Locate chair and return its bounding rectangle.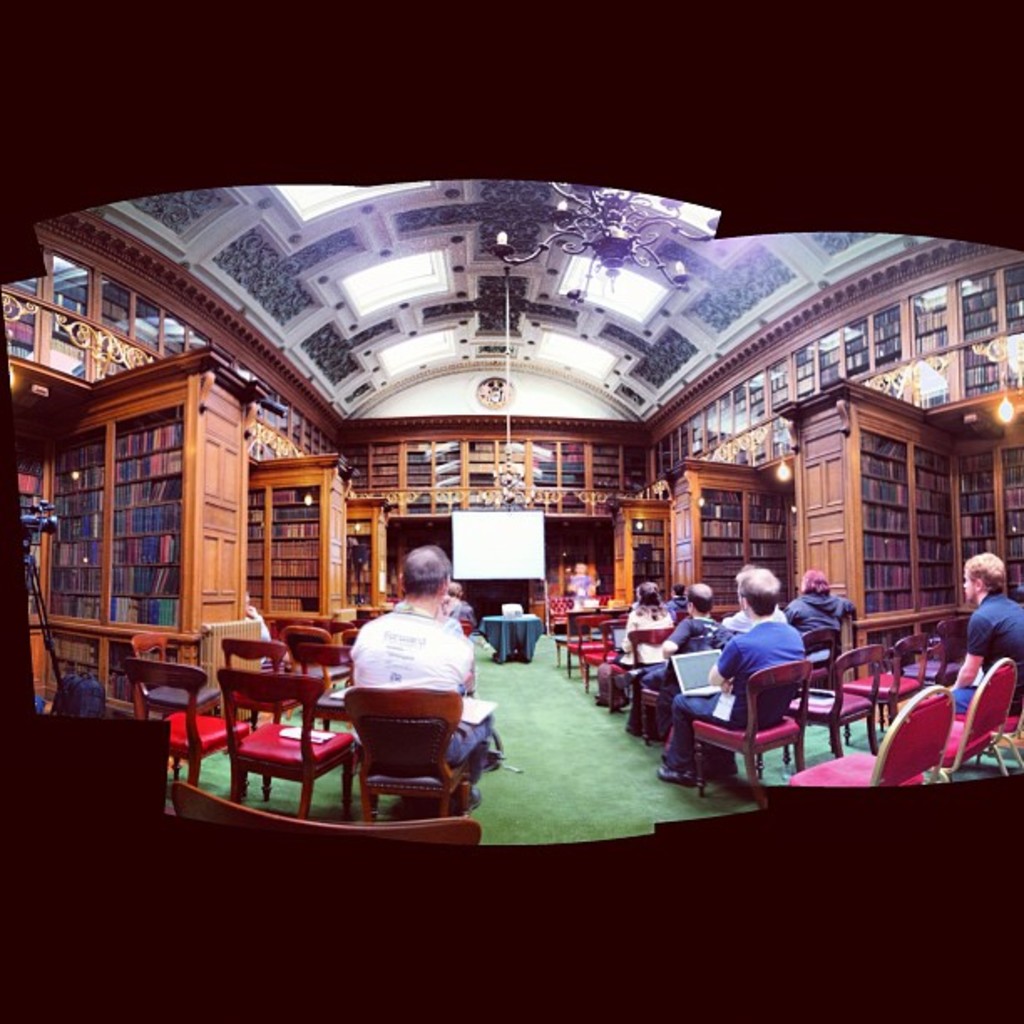
box=[211, 632, 301, 723].
